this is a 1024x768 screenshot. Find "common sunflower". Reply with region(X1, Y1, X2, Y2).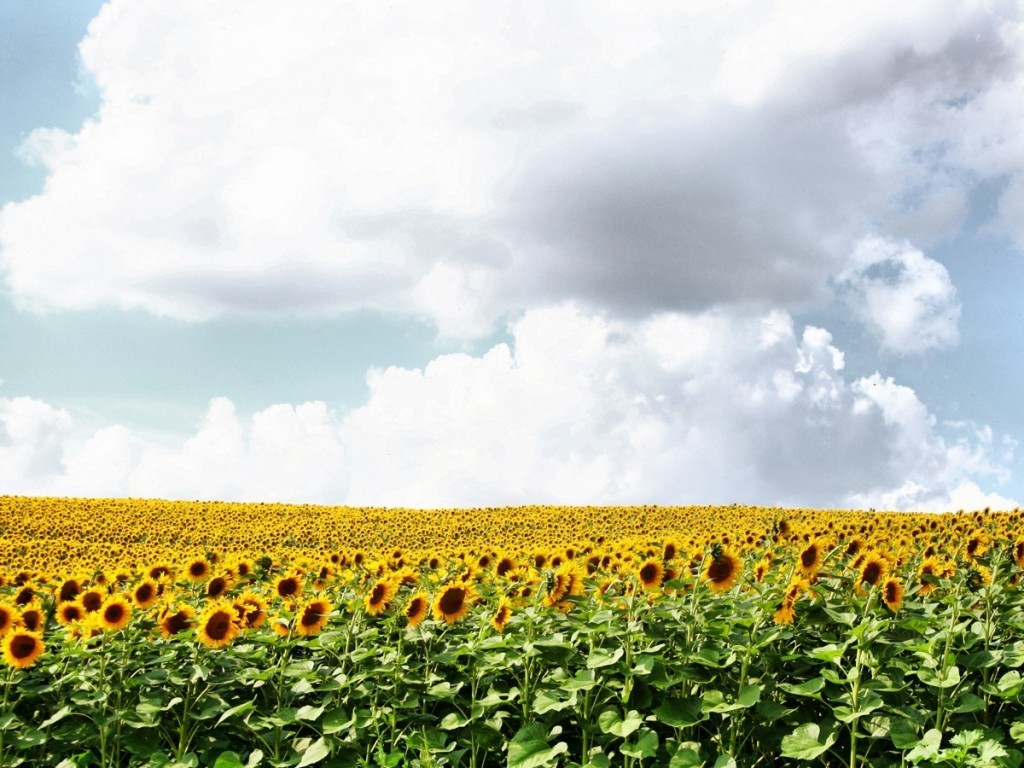
region(24, 612, 44, 641).
